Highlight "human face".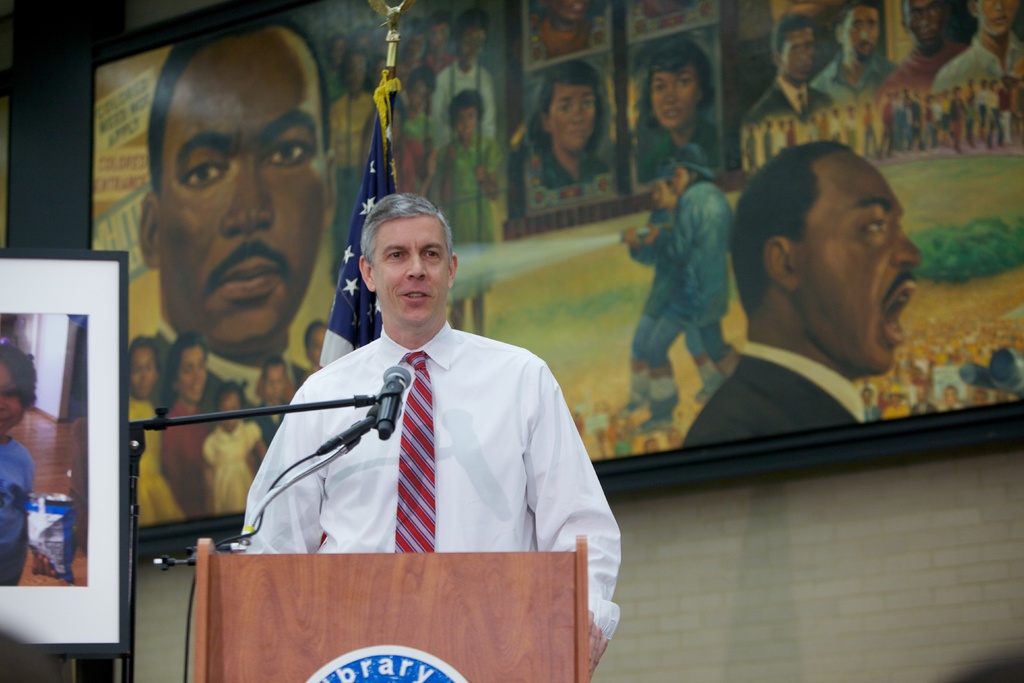
Highlighted region: rect(0, 364, 29, 425).
